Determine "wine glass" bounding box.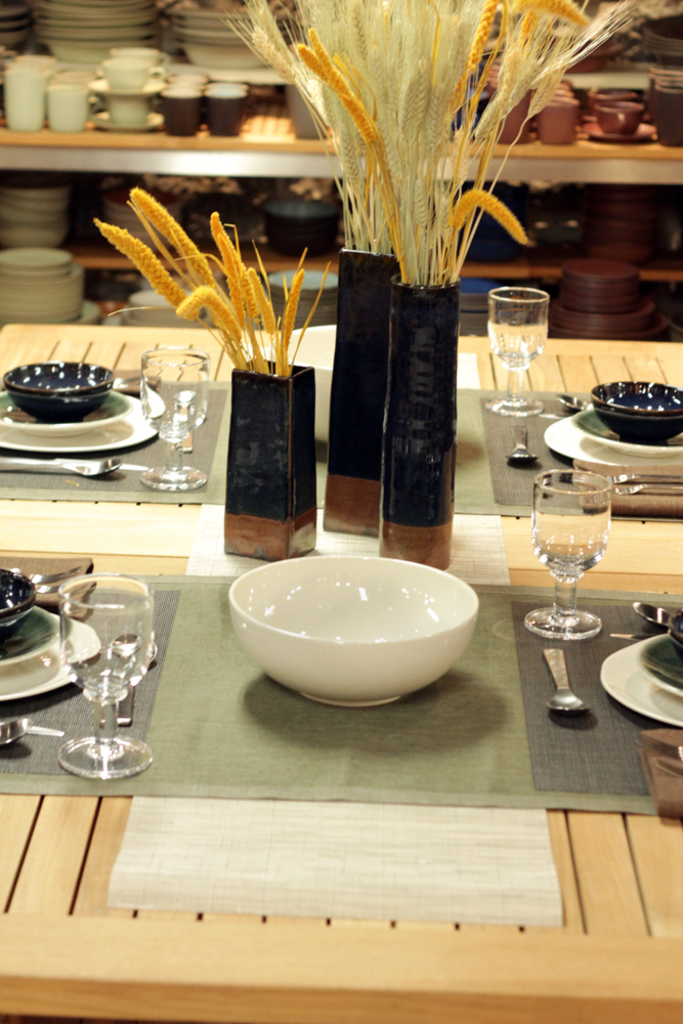
Determined: crop(531, 473, 608, 635).
